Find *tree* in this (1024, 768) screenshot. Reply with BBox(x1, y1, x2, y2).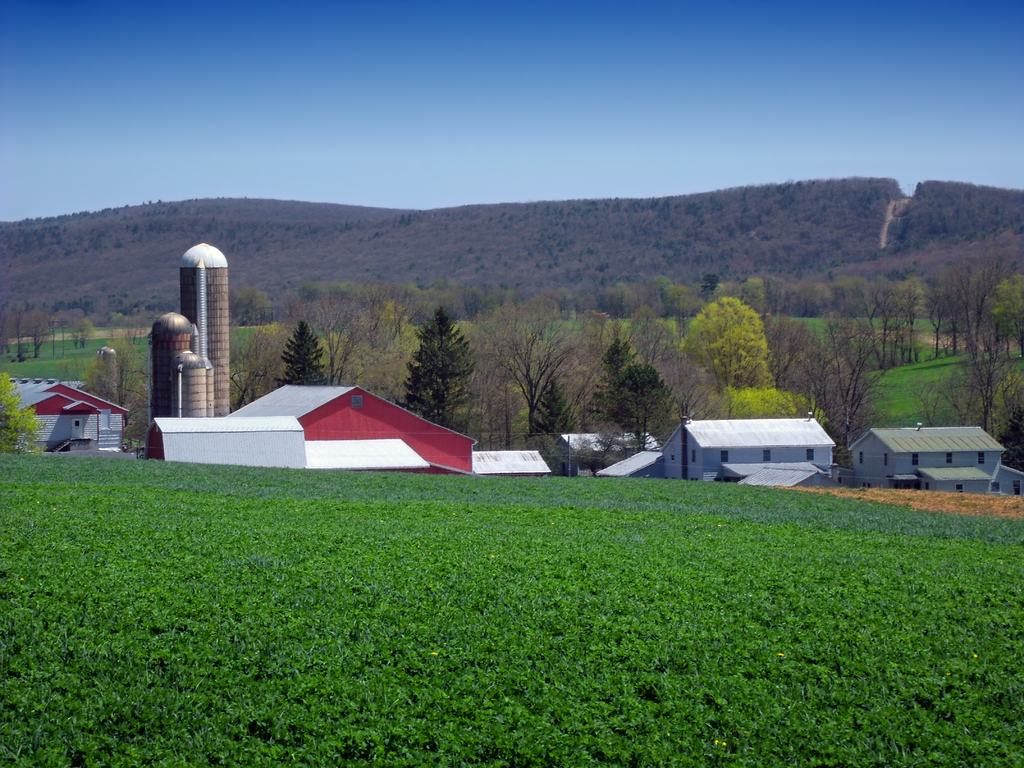
BBox(532, 374, 587, 476).
